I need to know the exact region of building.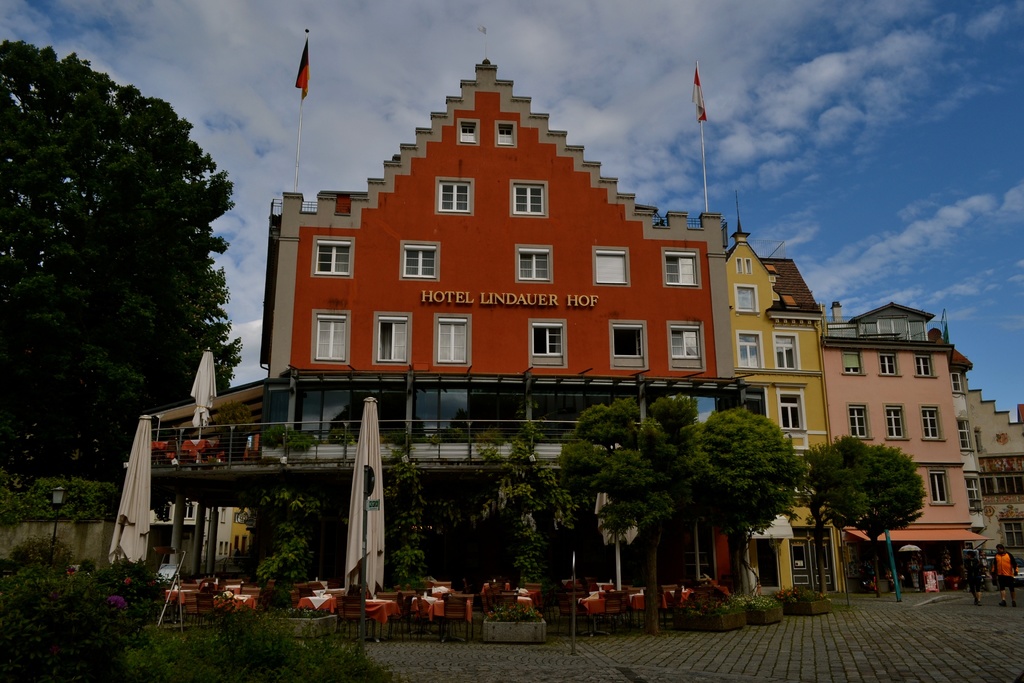
Region: <box>808,299,972,584</box>.
